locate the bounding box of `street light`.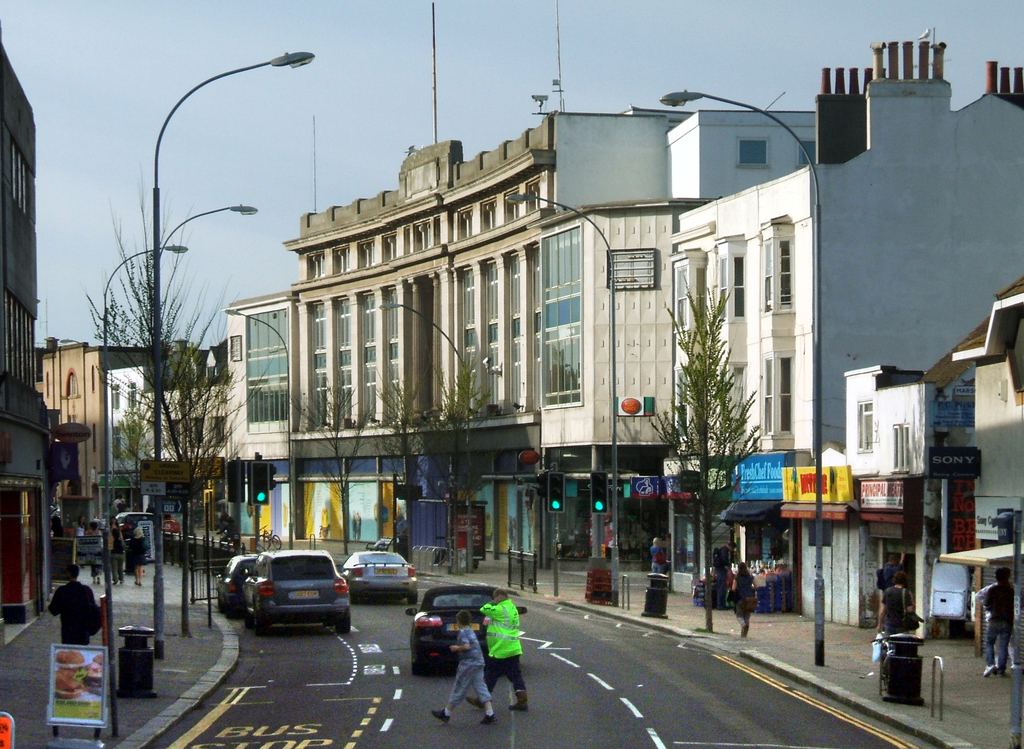
Bounding box: pyautogui.locateOnScreen(371, 296, 457, 582).
